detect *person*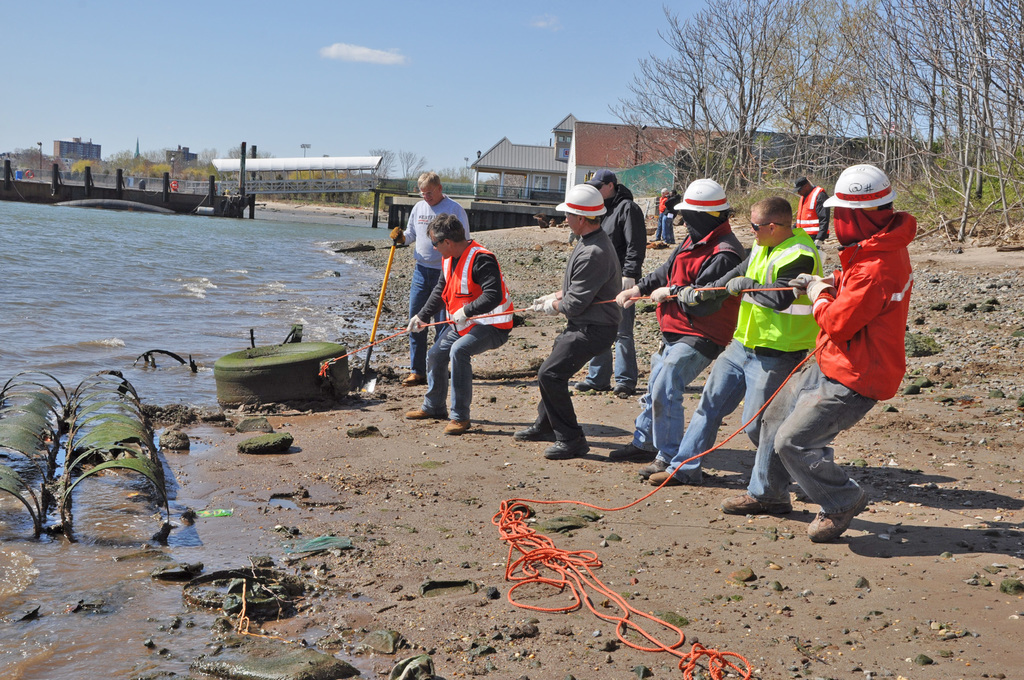
select_region(394, 170, 465, 382)
